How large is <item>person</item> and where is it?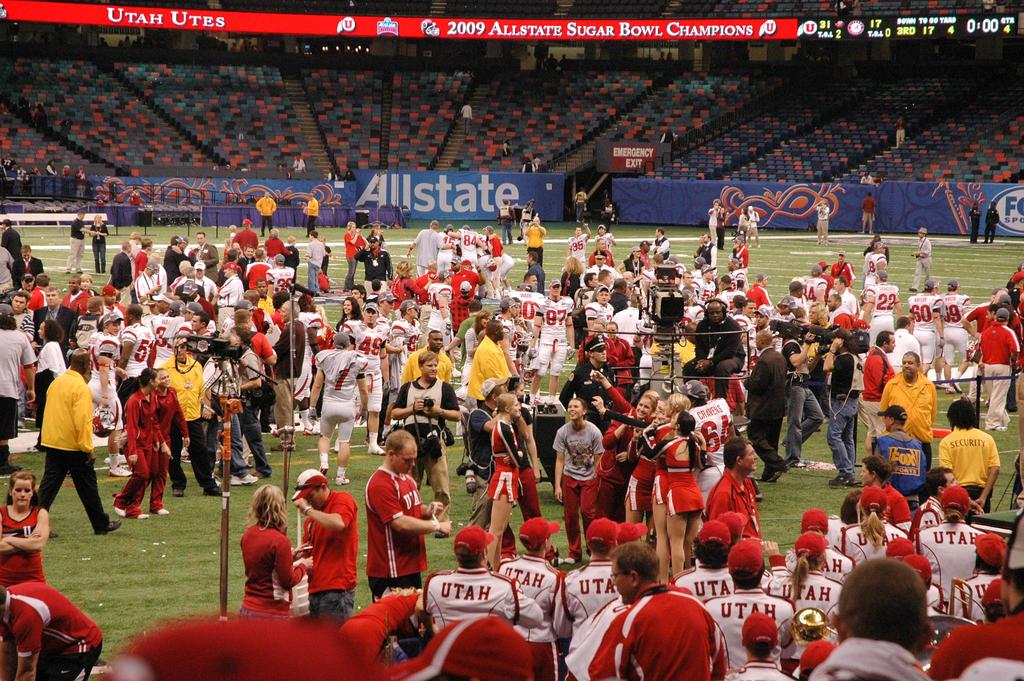
Bounding box: [x1=573, y1=185, x2=586, y2=223].
